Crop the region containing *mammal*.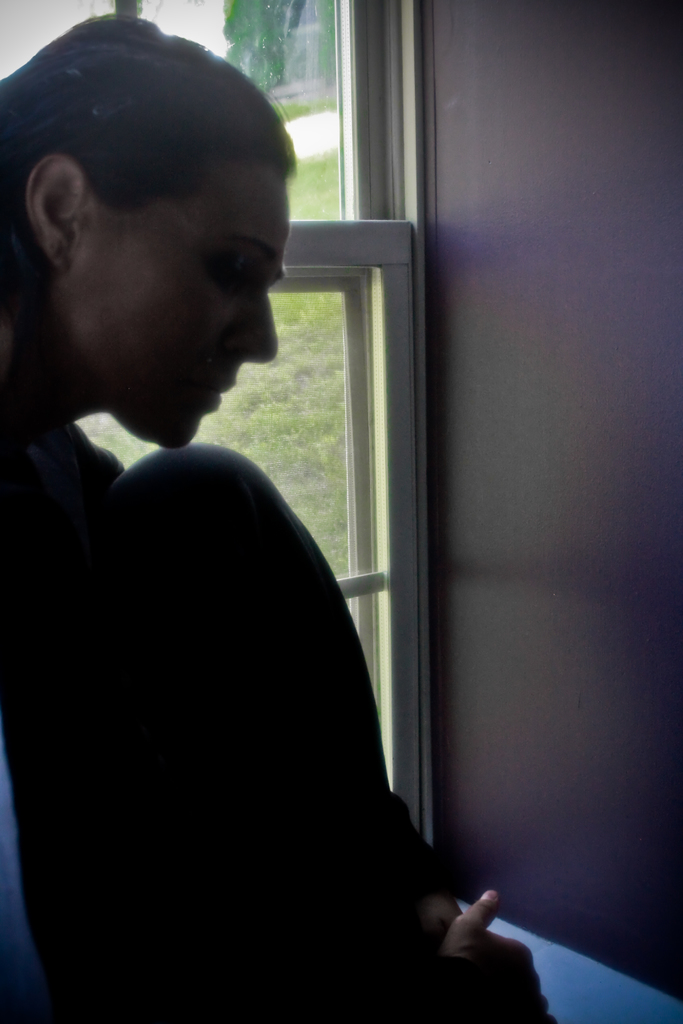
Crop region: crop(3, 16, 552, 1013).
